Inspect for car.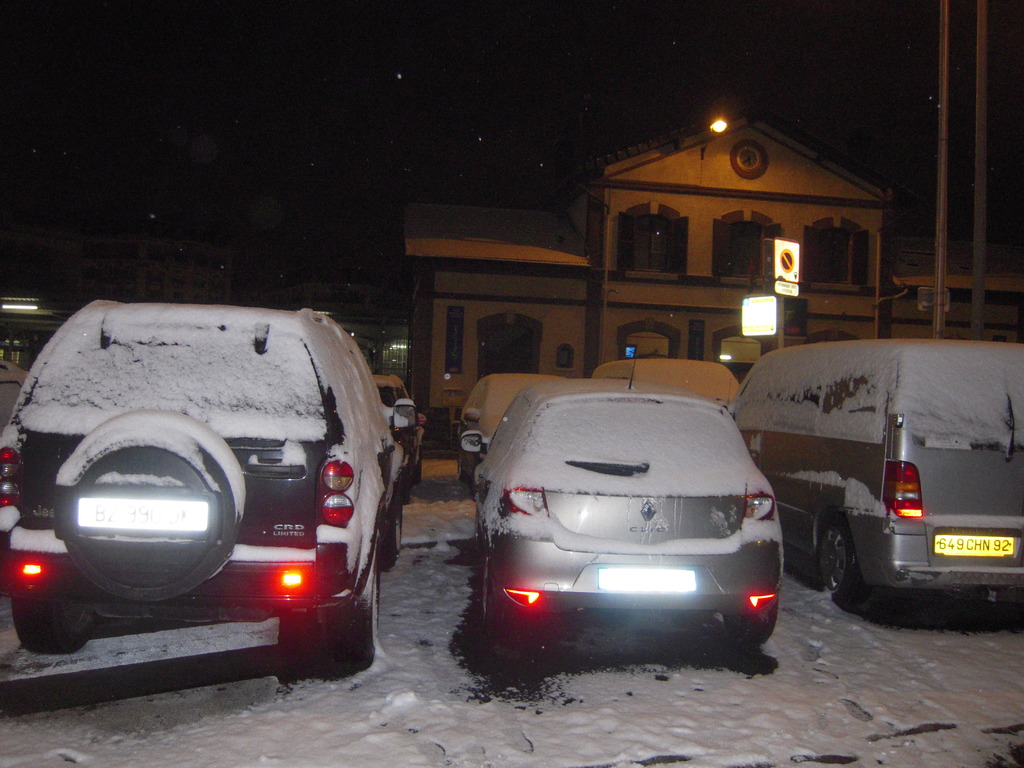
Inspection: 460:348:785:659.
